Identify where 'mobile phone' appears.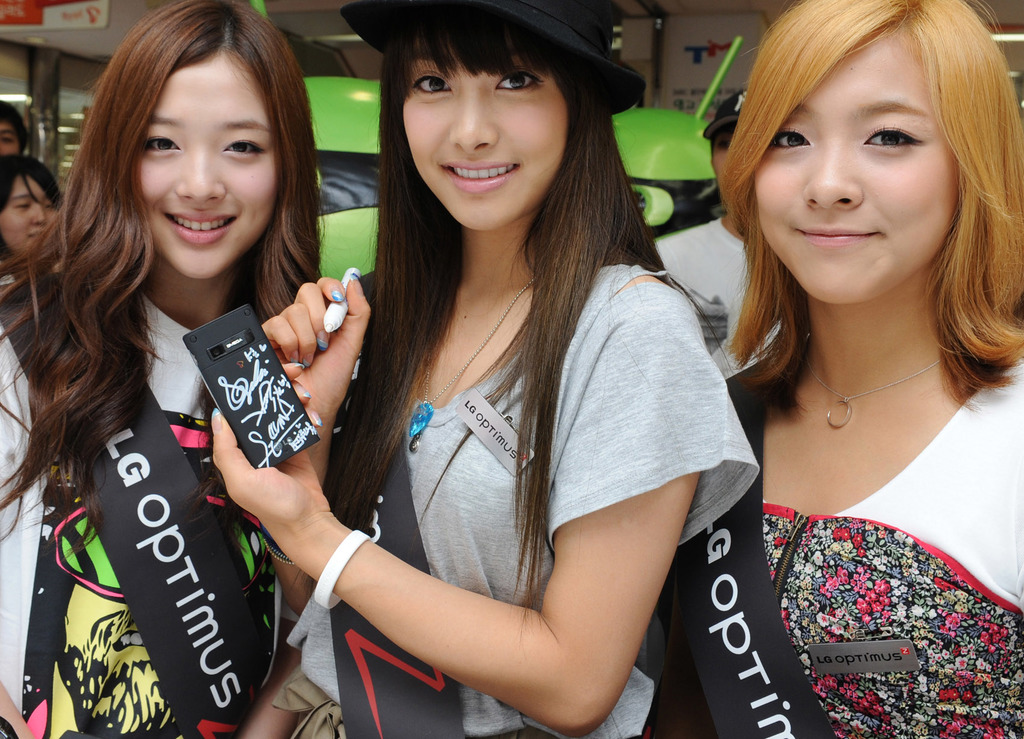
Appears at crop(187, 279, 316, 476).
